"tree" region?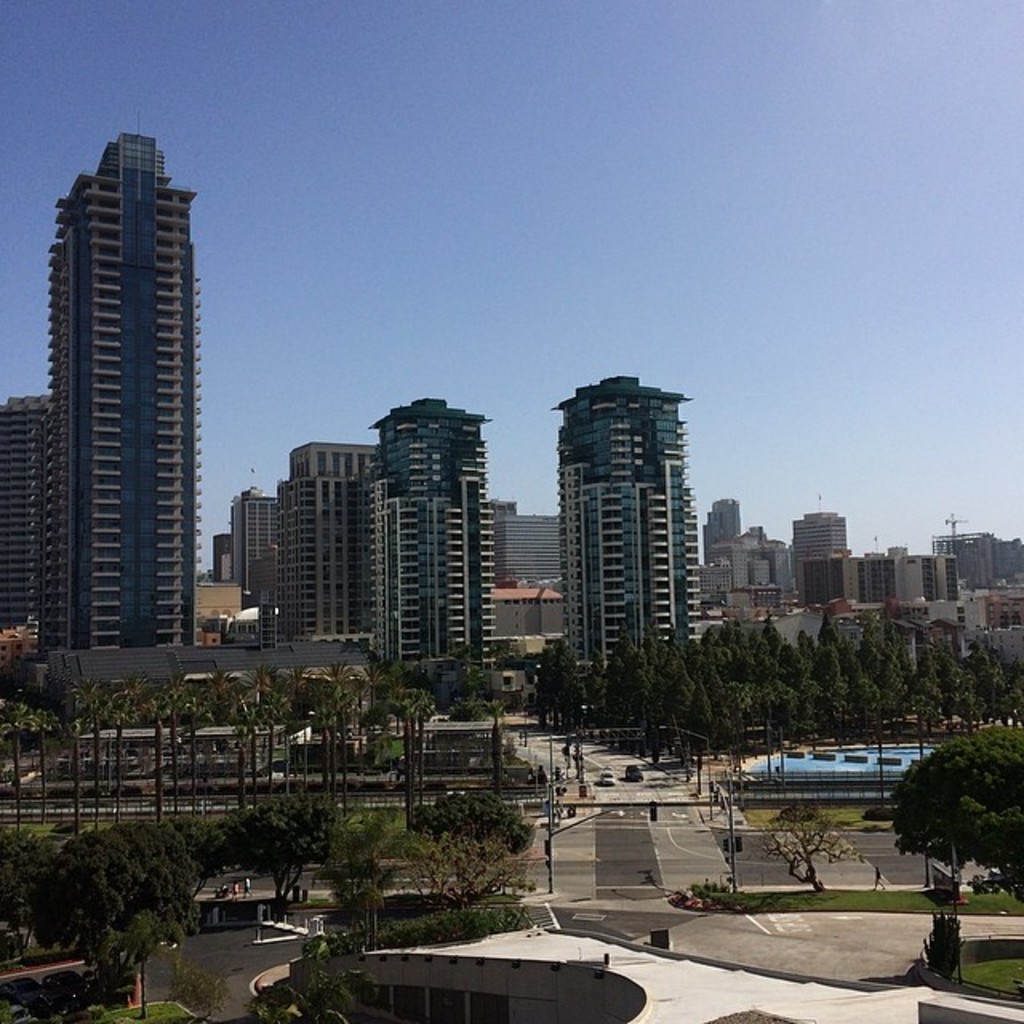
(221,808,333,922)
